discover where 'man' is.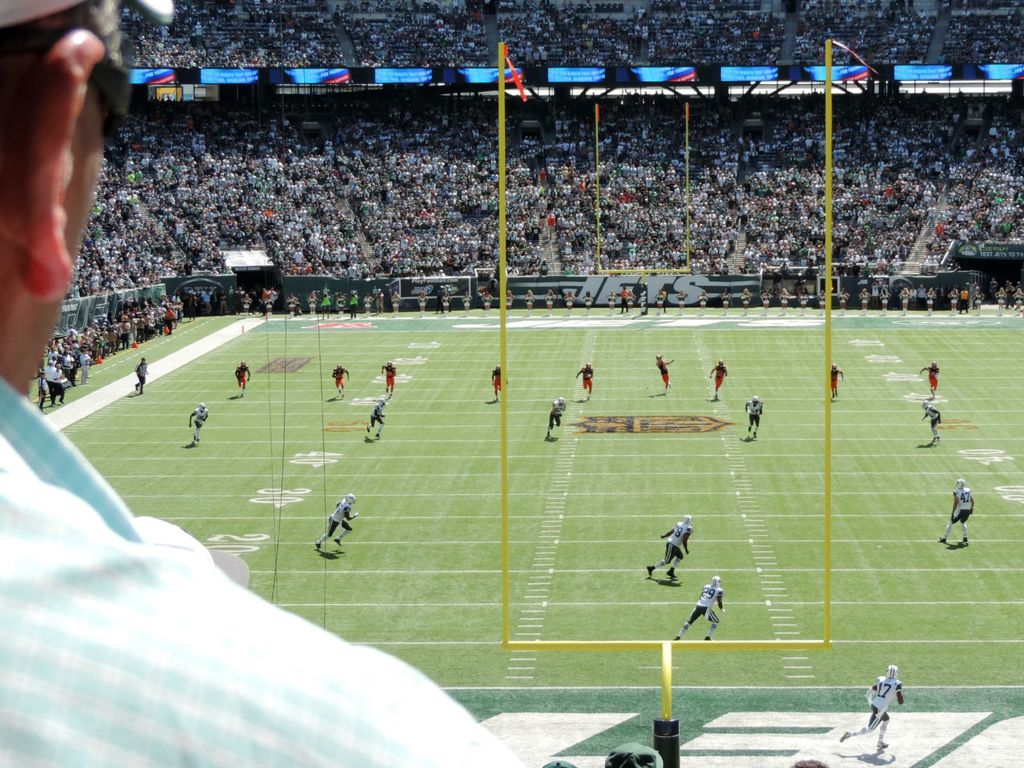
Discovered at [left=794, top=279, right=804, bottom=296].
